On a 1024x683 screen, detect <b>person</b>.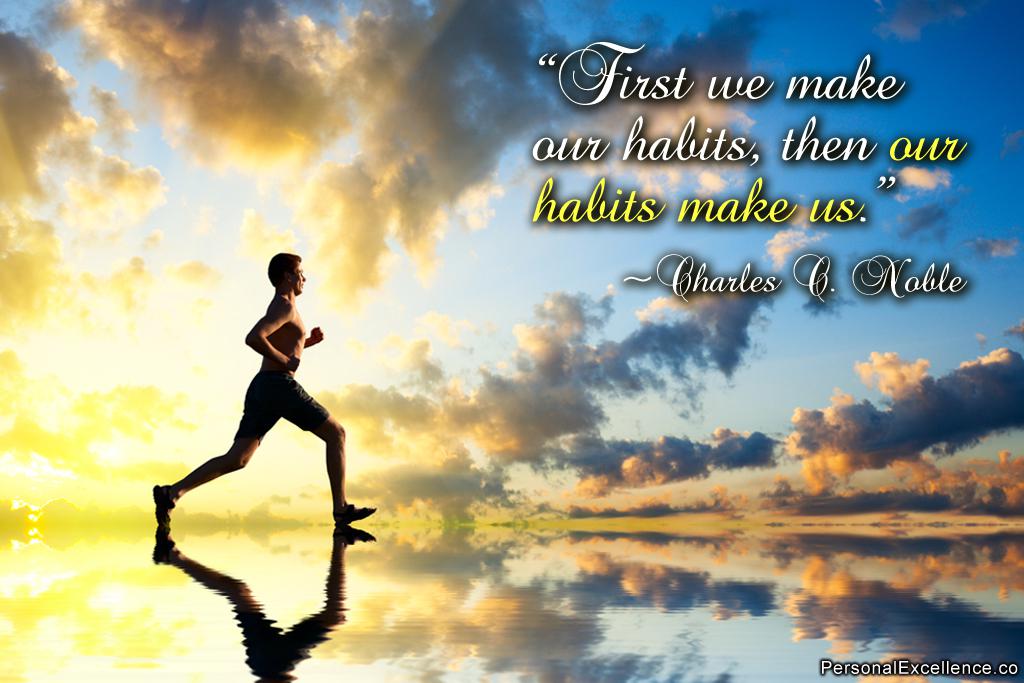
crop(147, 311, 351, 554).
